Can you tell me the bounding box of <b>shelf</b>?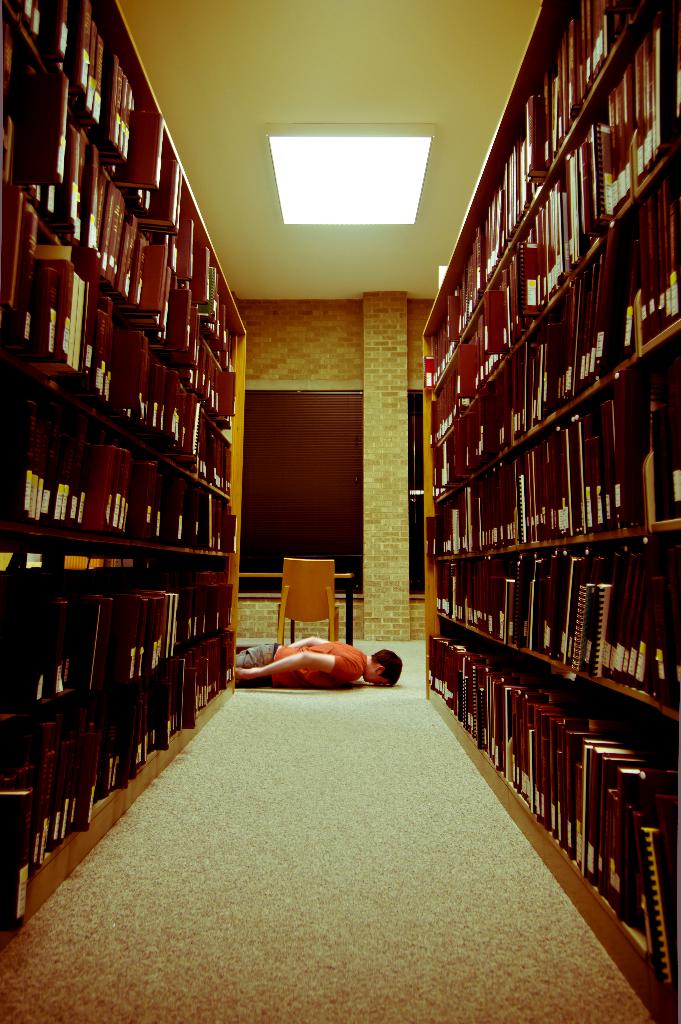
locate(0, 31, 36, 190).
